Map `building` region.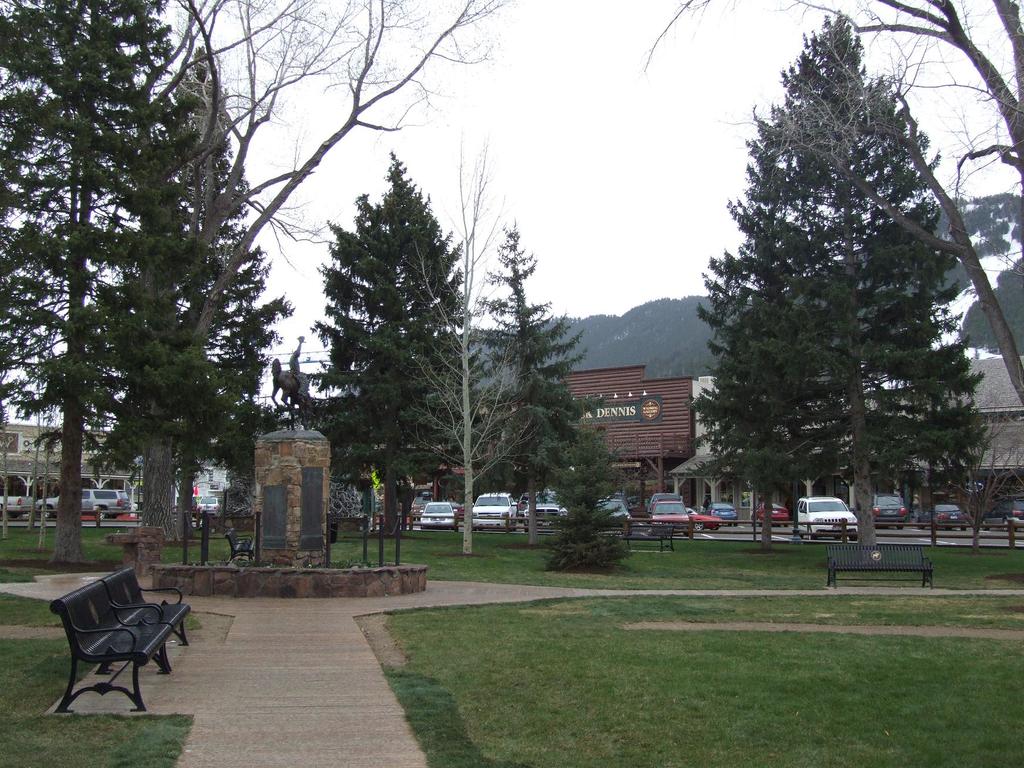
Mapped to {"left": 435, "top": 364, "right": 697, "bottom": 509}.
